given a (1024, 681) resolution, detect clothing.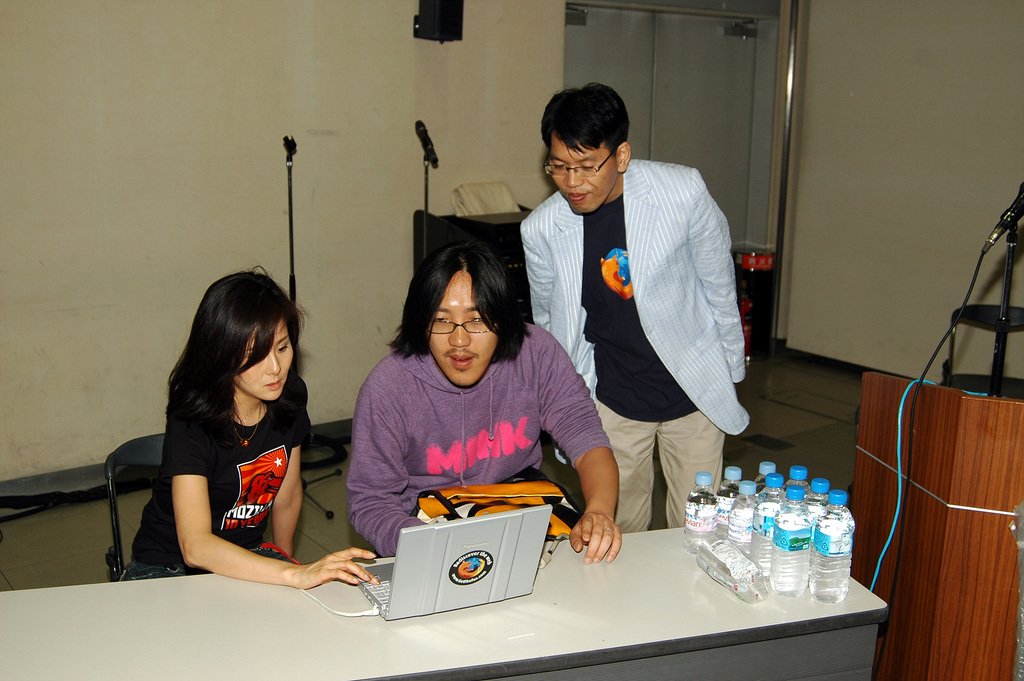
{"left": 128, "top": 379, "right": 333, "bottom": 590}.
